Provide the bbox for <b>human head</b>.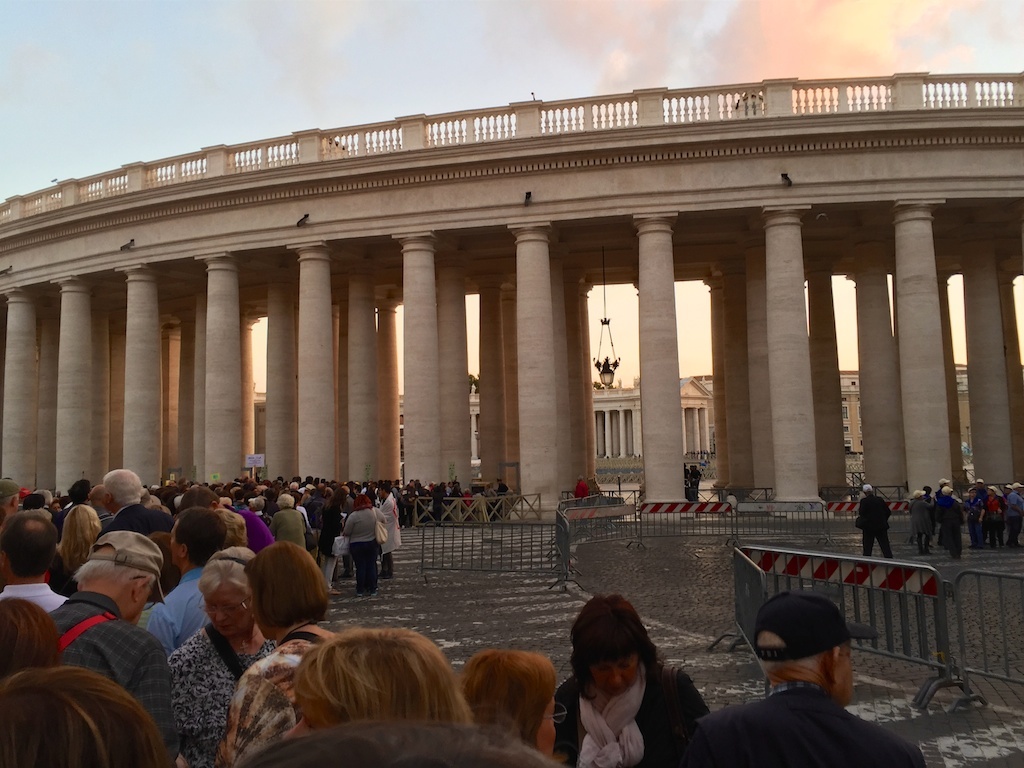
173/489/223/513.
